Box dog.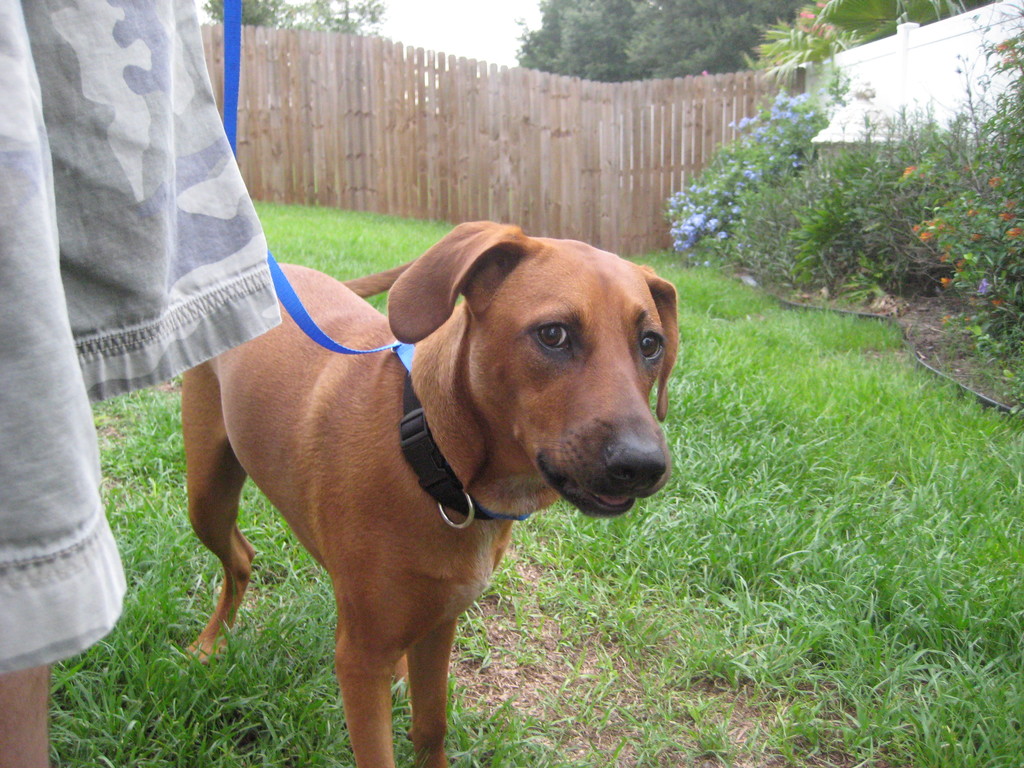
rect(184, 220, 682, 767).
